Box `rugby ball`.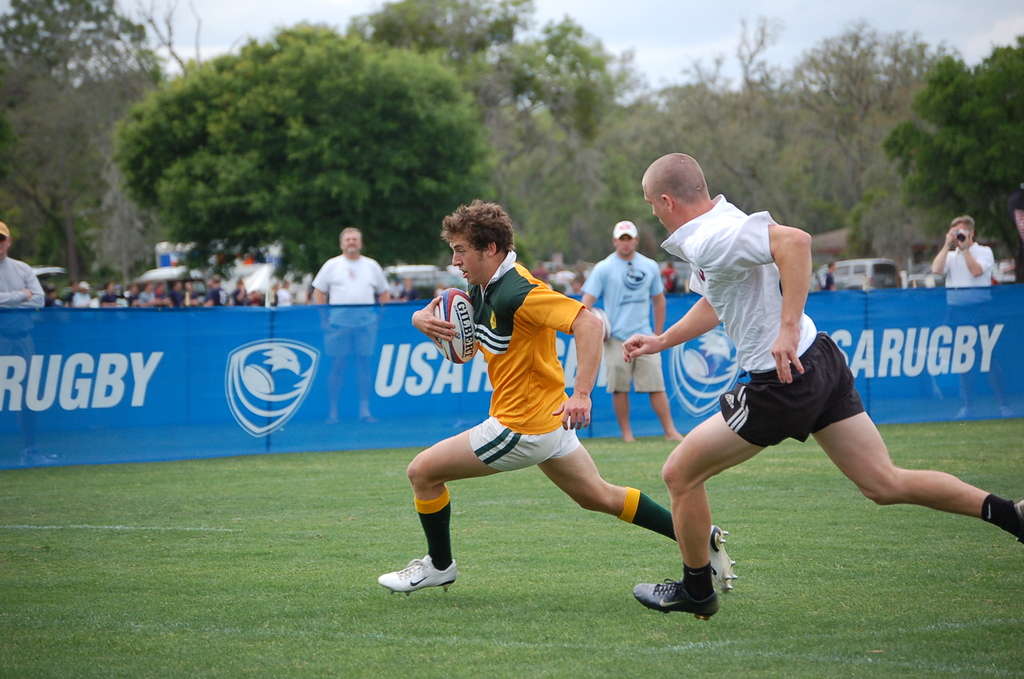
crop(433, 286, 479, 365).
